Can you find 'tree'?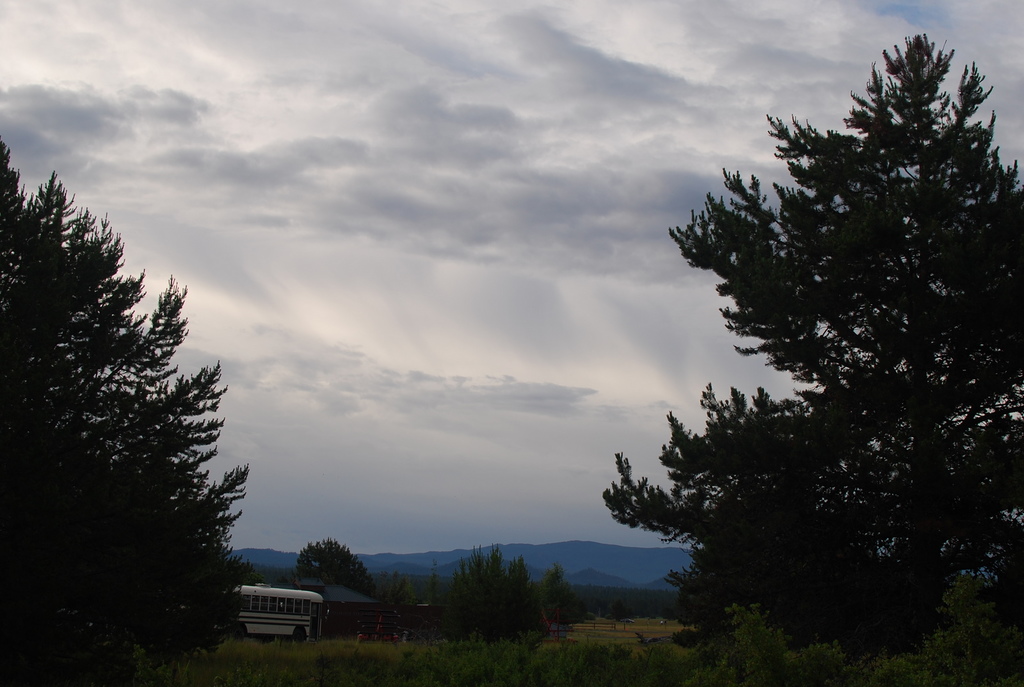
Yes, bounding box: (x1=2, y1=151, x2=239, y2=658).
